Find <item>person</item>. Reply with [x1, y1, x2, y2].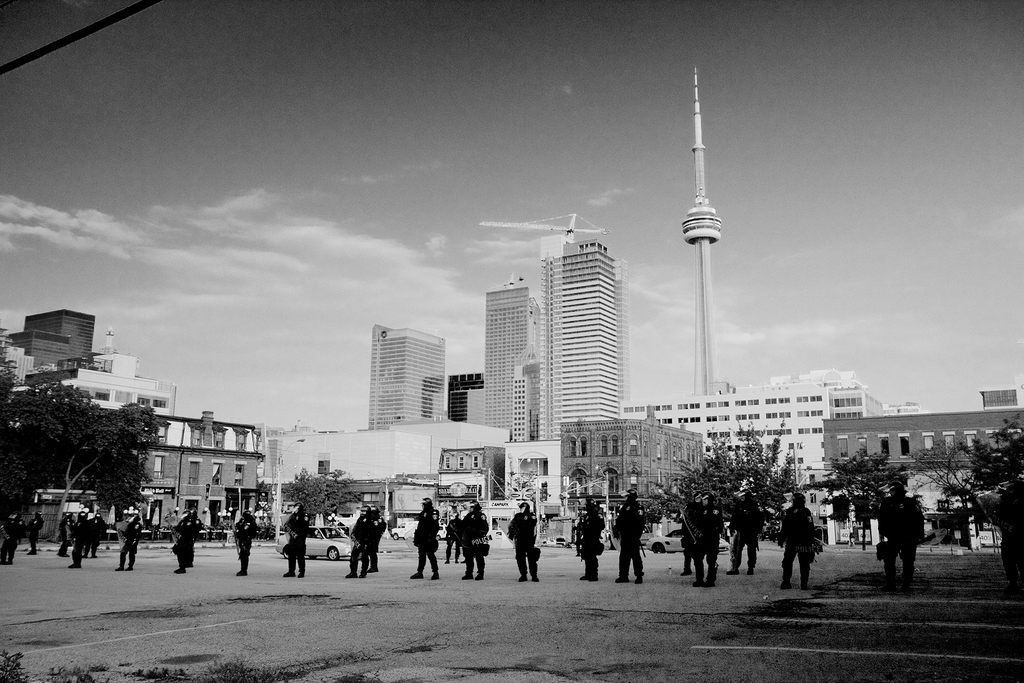
[456, 501, 489, 584].
